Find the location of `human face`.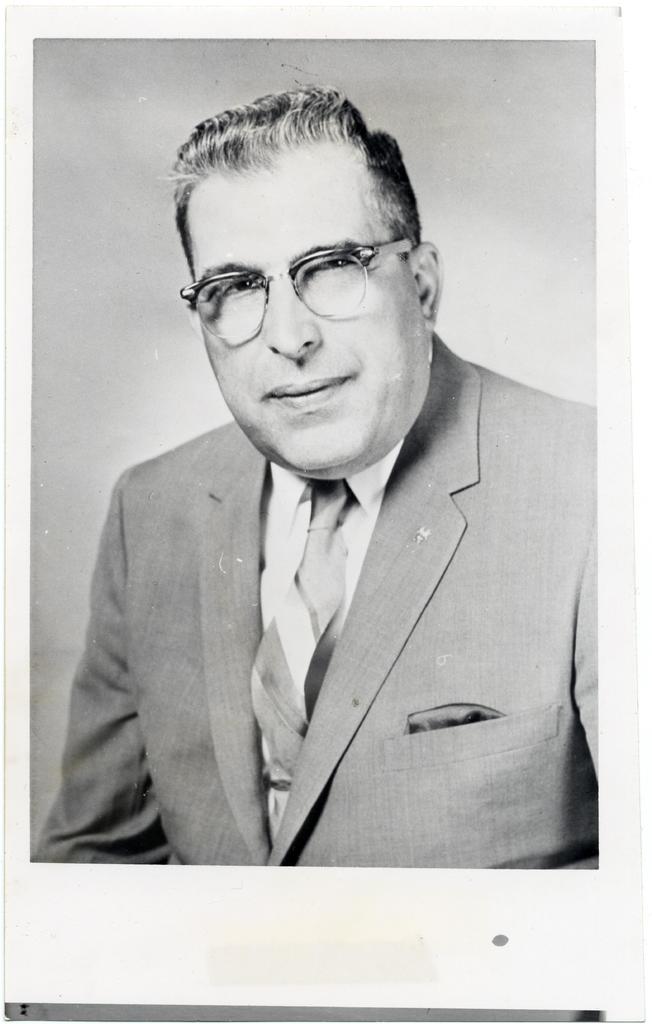
Location: box=[185, 140, 423, 478].
